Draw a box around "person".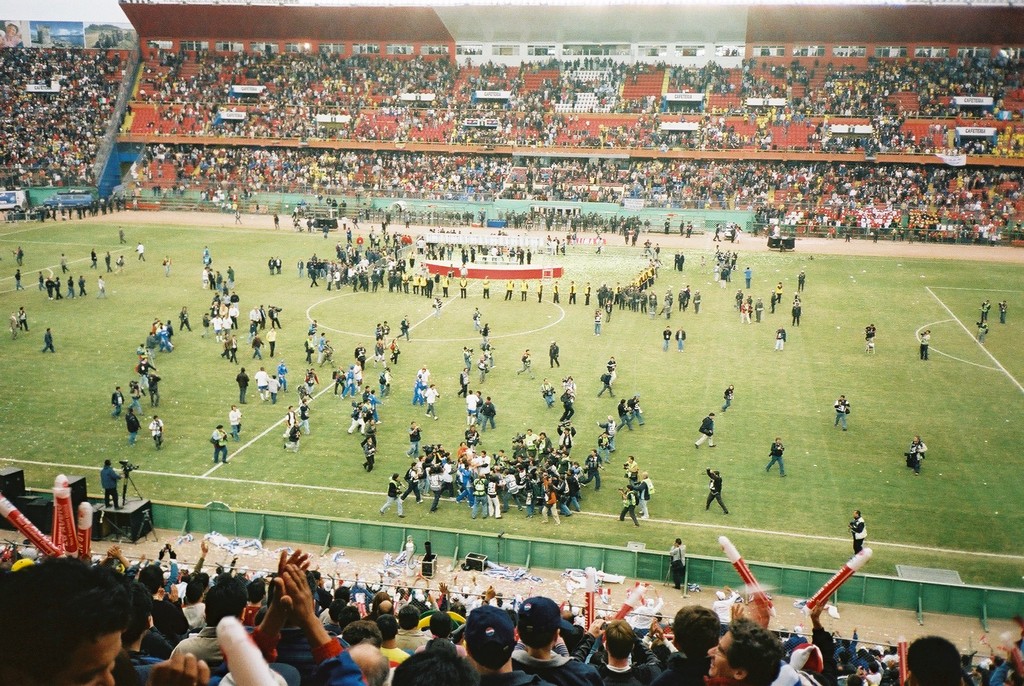
bbox(725, 385, 734, 410).
